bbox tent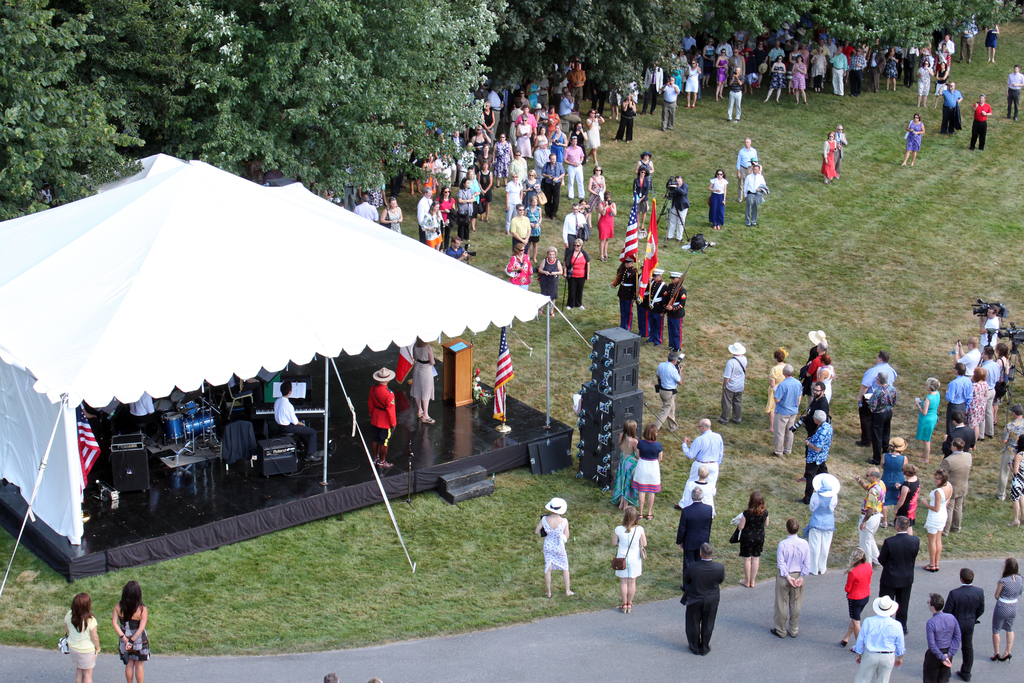
box=[0, 146, 591, 602]
